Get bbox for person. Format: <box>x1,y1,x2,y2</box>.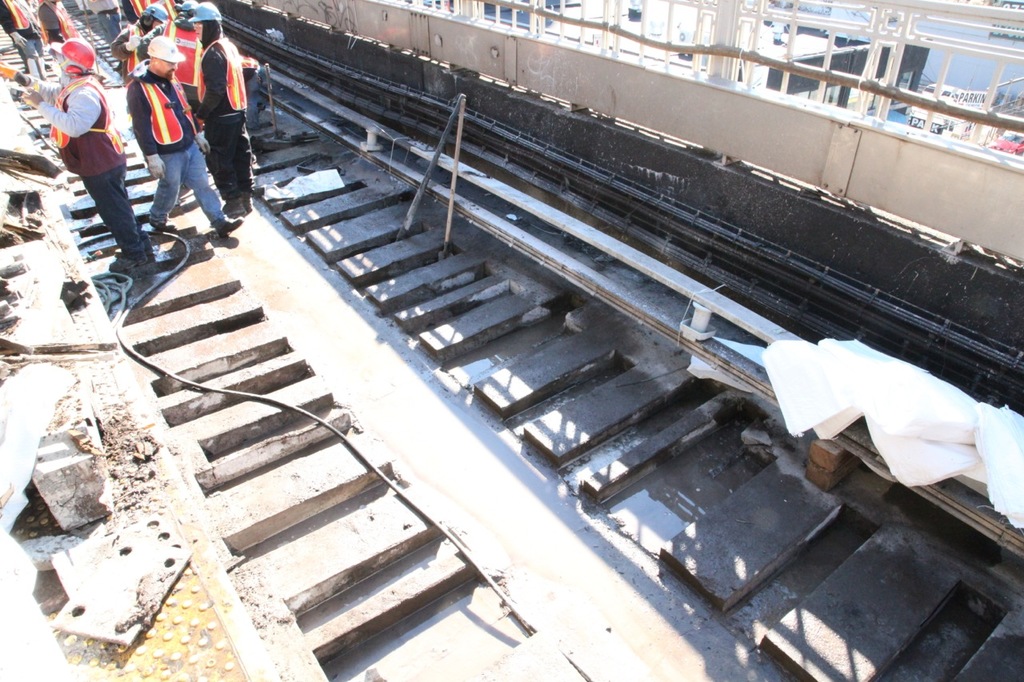
<box>132,2,210,138</box>.
